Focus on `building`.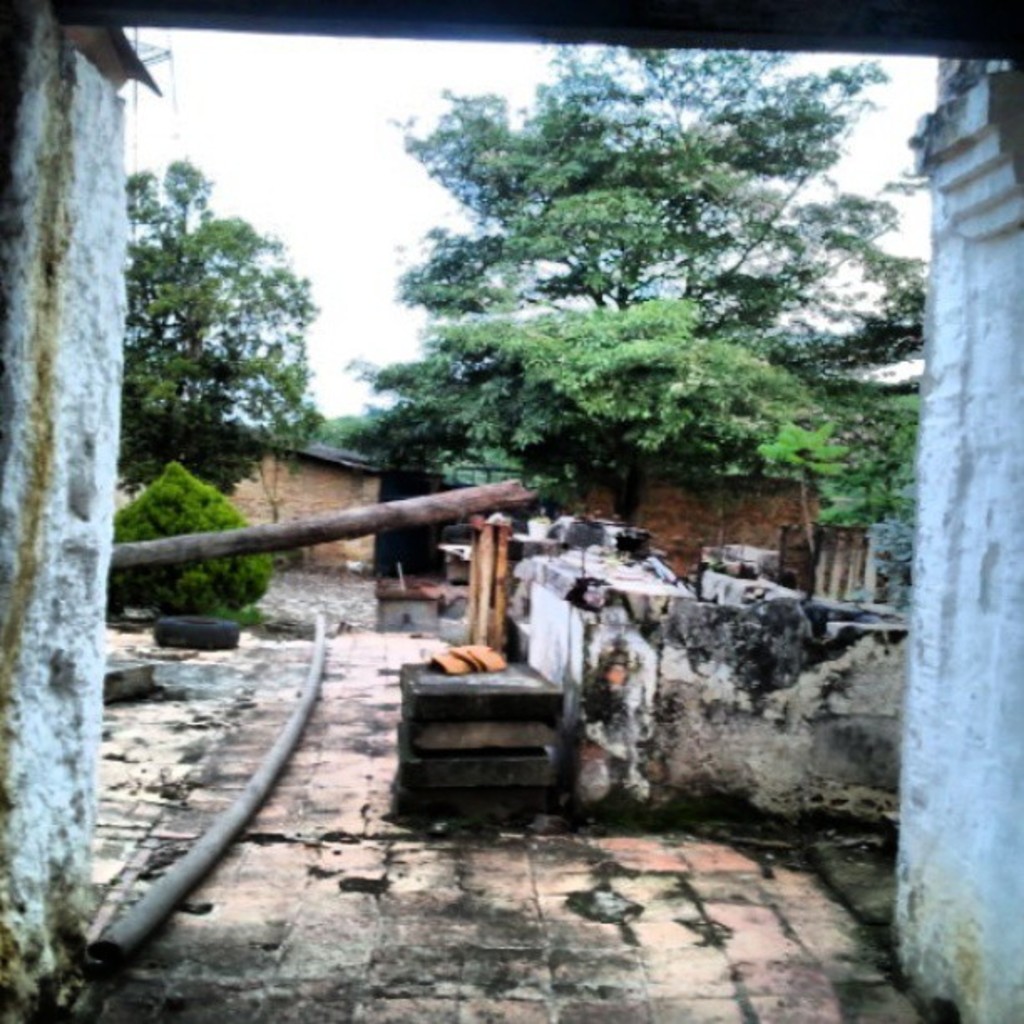
Focused at (x1=785, y1=519, x2=877, y2=604).
